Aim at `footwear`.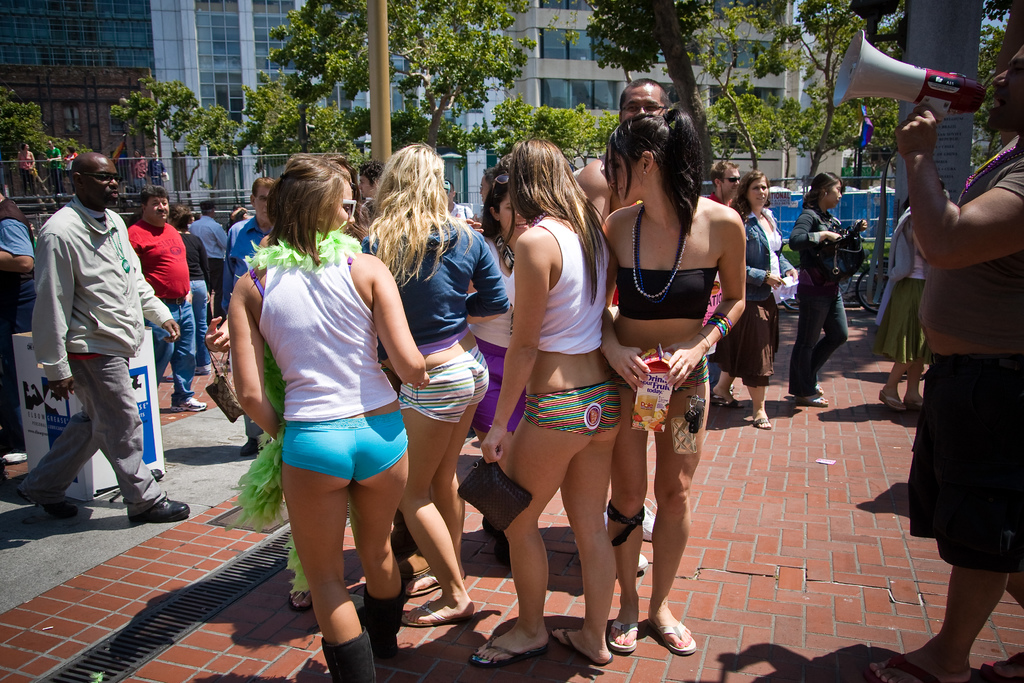
Aimed at locate(129, 494, 188, 527).
